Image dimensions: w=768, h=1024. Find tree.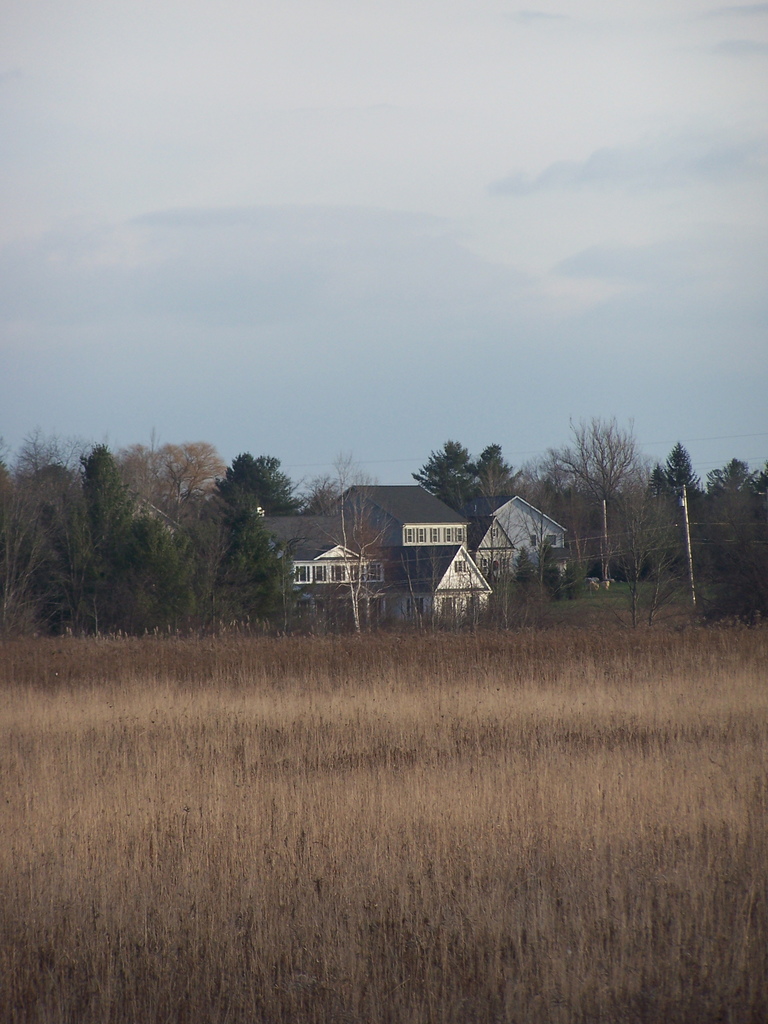
[329,444,394,636].
